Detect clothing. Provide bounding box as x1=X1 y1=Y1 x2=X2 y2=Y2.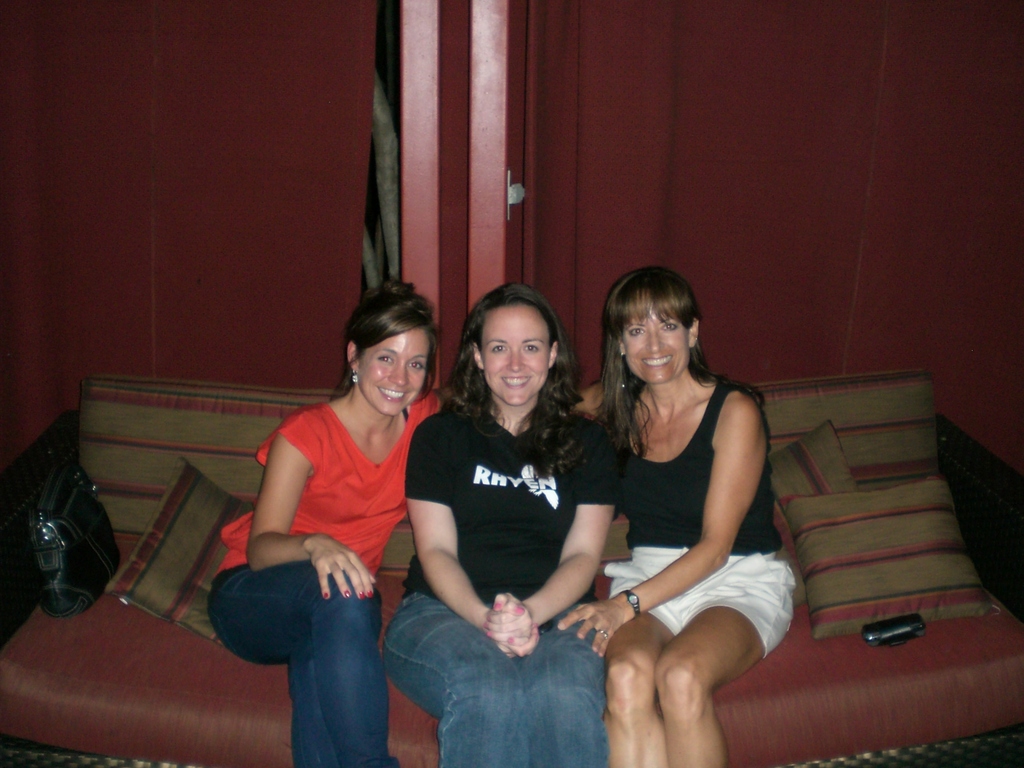
x1=604 y1=378 x2=799 y2=661.
